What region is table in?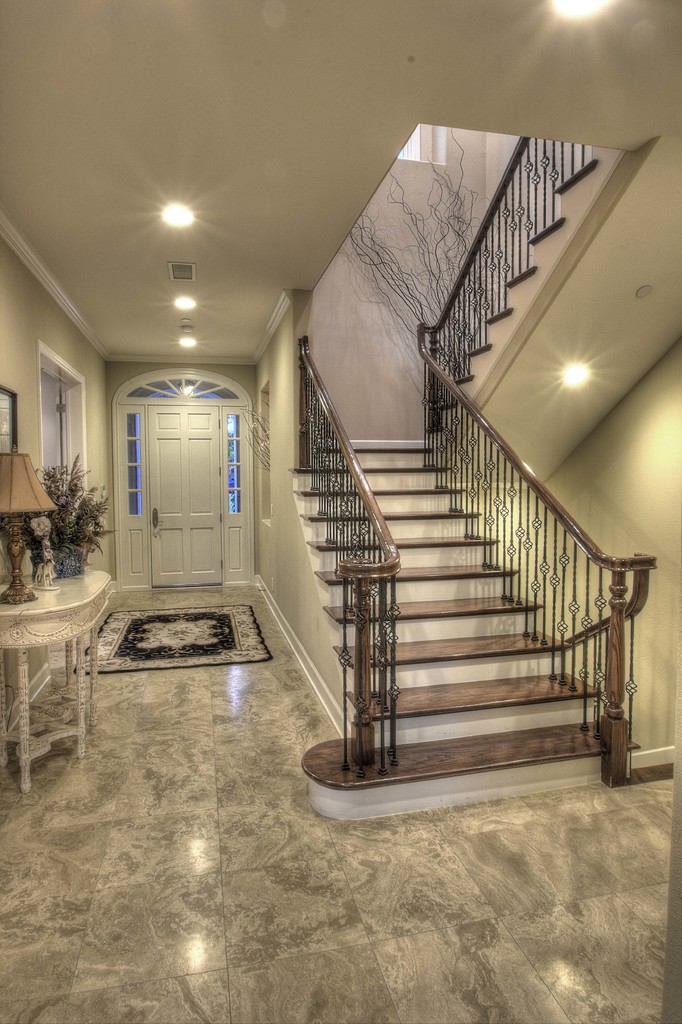
BBox(0, 560, 130, 753).
